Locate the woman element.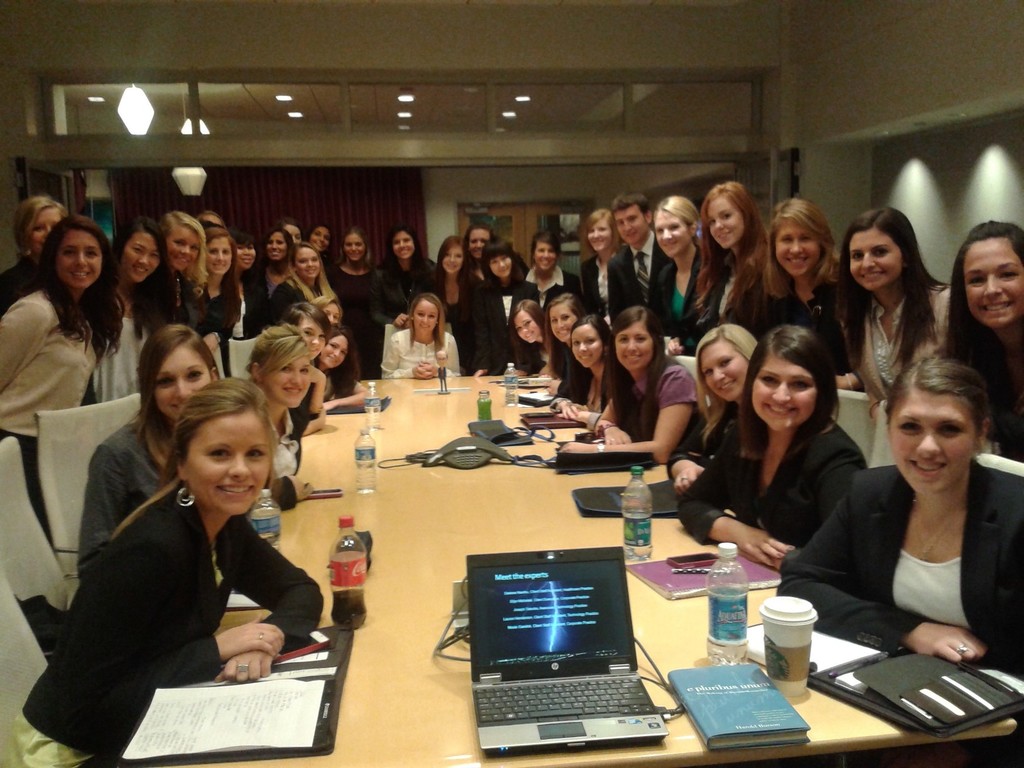
Element bbox: box=[526, 234, 578, 301].
